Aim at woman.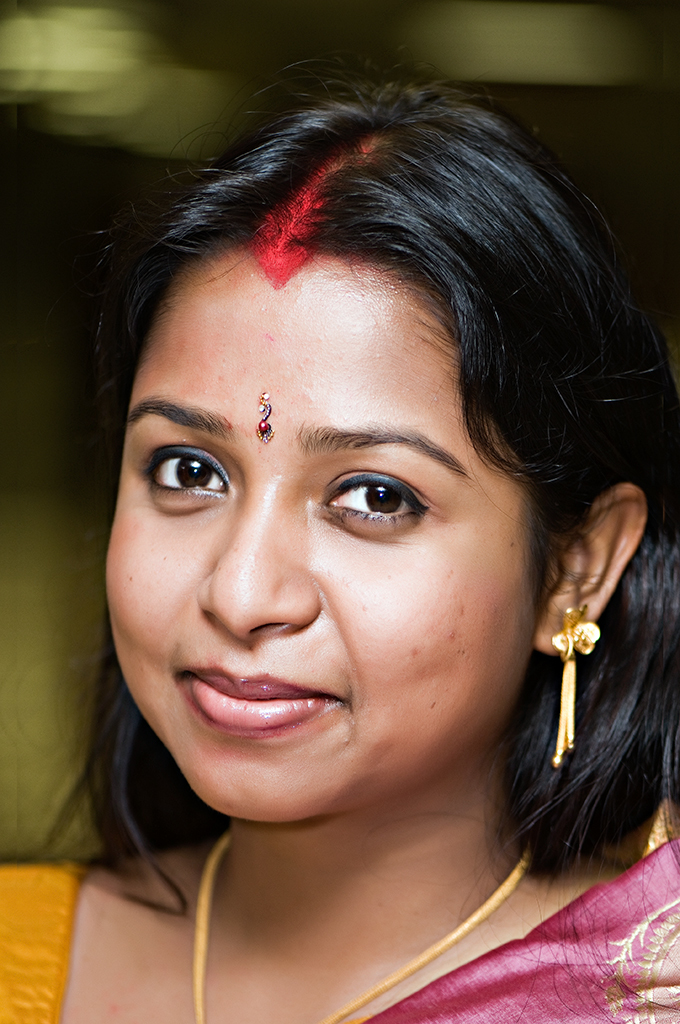
Aimed at x1=3, y1=83, x2=679, y2=1023.
